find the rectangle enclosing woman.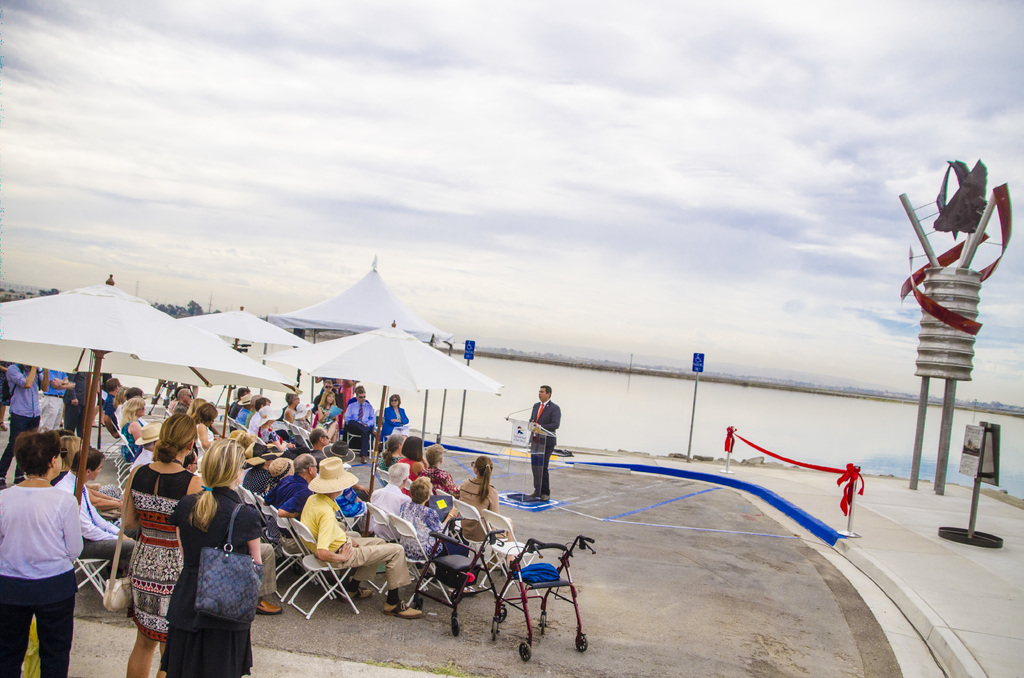
52/435/84/483.
